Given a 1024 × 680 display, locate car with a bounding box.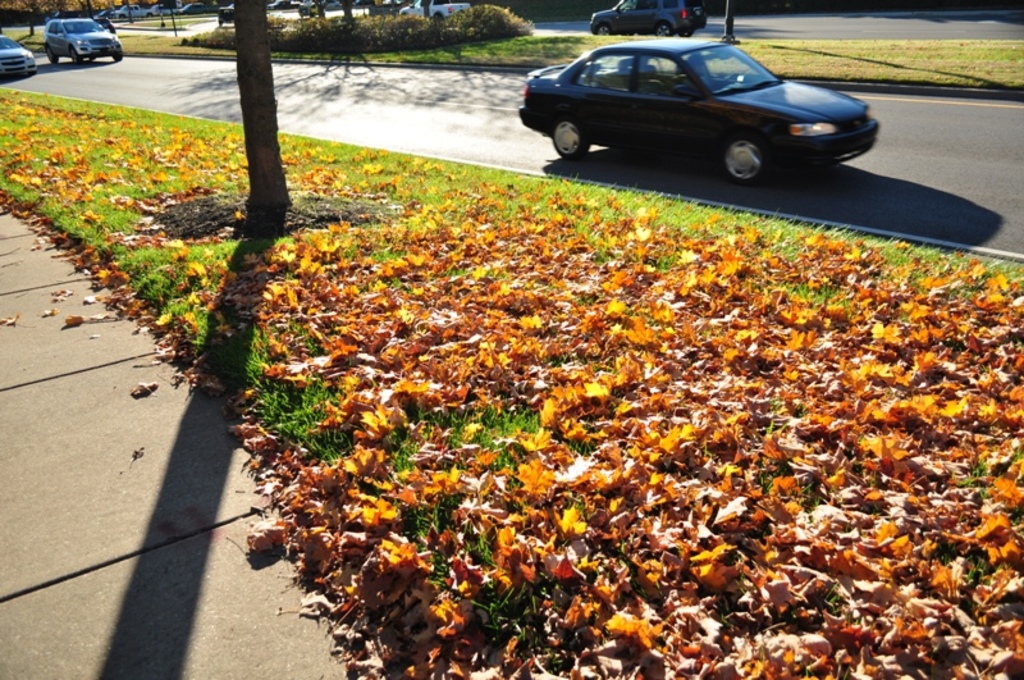
Located: left=516, top=38, right=879, bottom=184.
